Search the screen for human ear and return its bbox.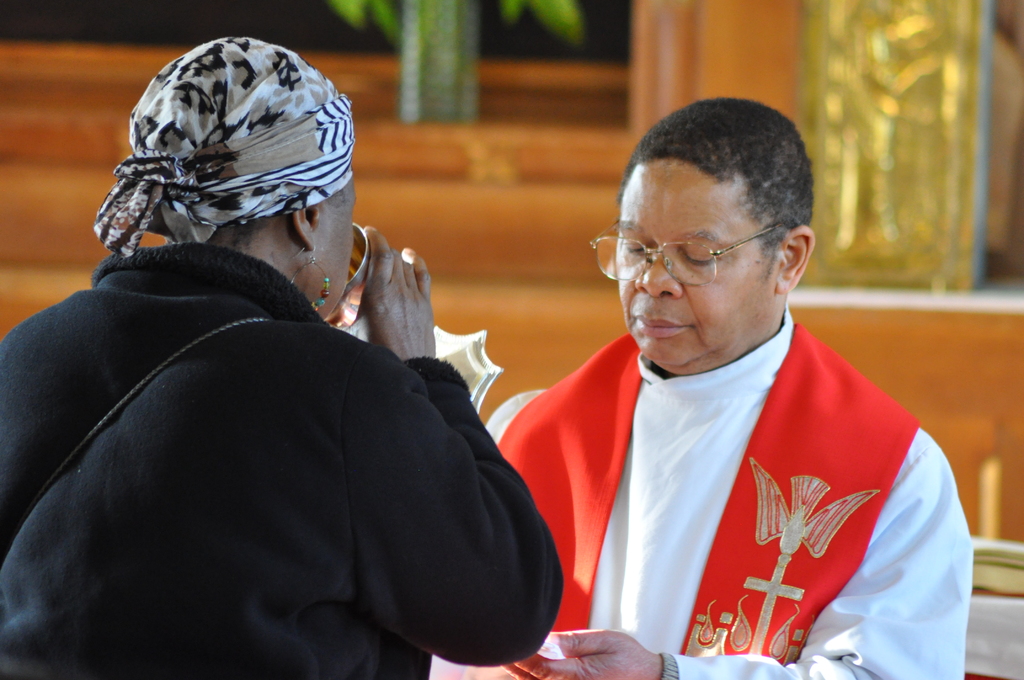
Found: {"left": 777, "top": 227, "right": 817, "bottom": 295}.
